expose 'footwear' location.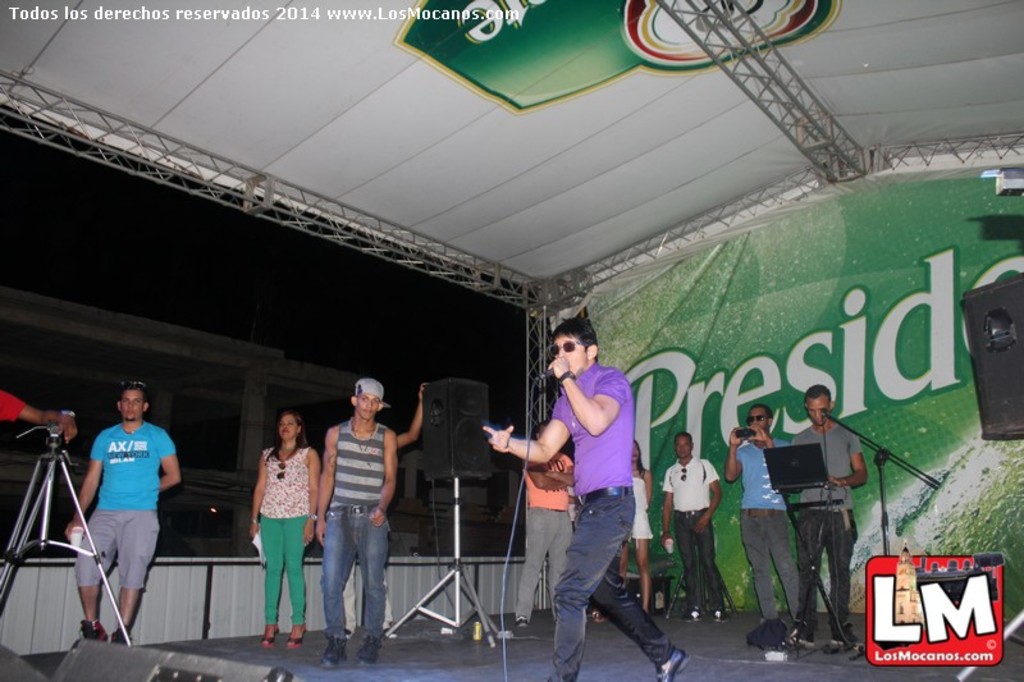
Exposed at left=837, top=626, right=858, bottom=641.
